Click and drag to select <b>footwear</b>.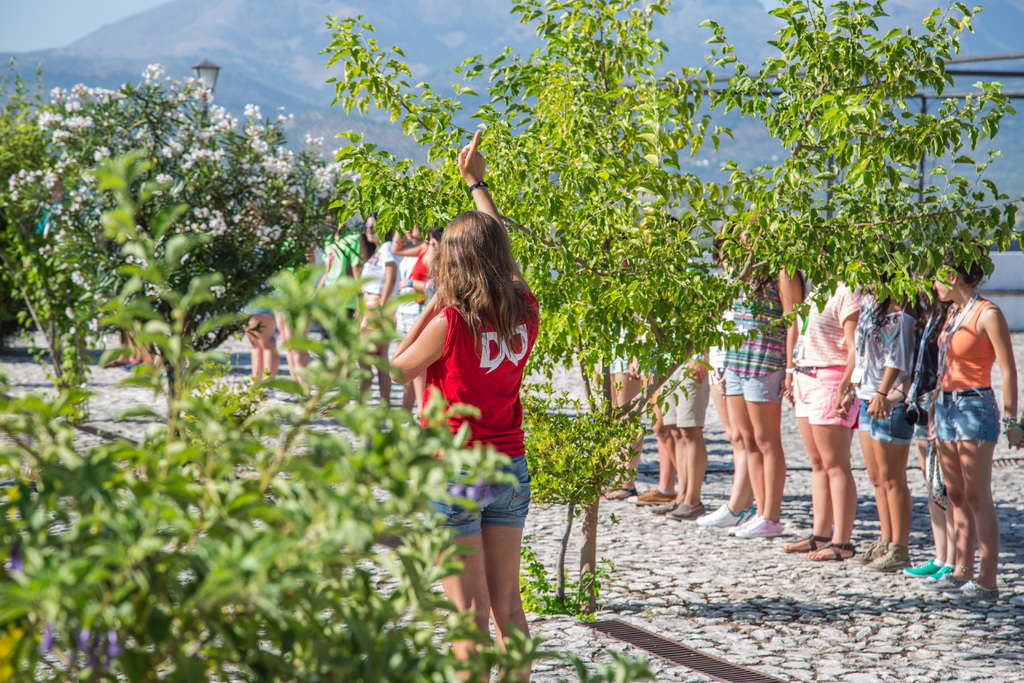
Selection: 726 516 780 541.
